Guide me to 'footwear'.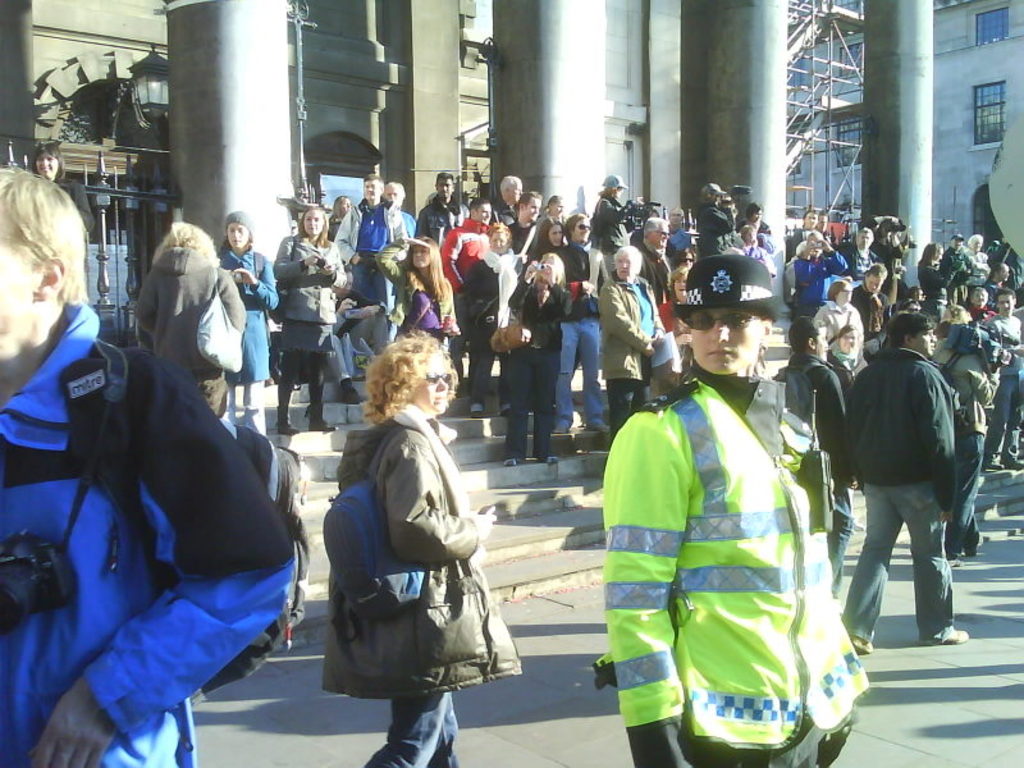
Guidance: (x1=543, y1=452, x2=557, y2=462).
